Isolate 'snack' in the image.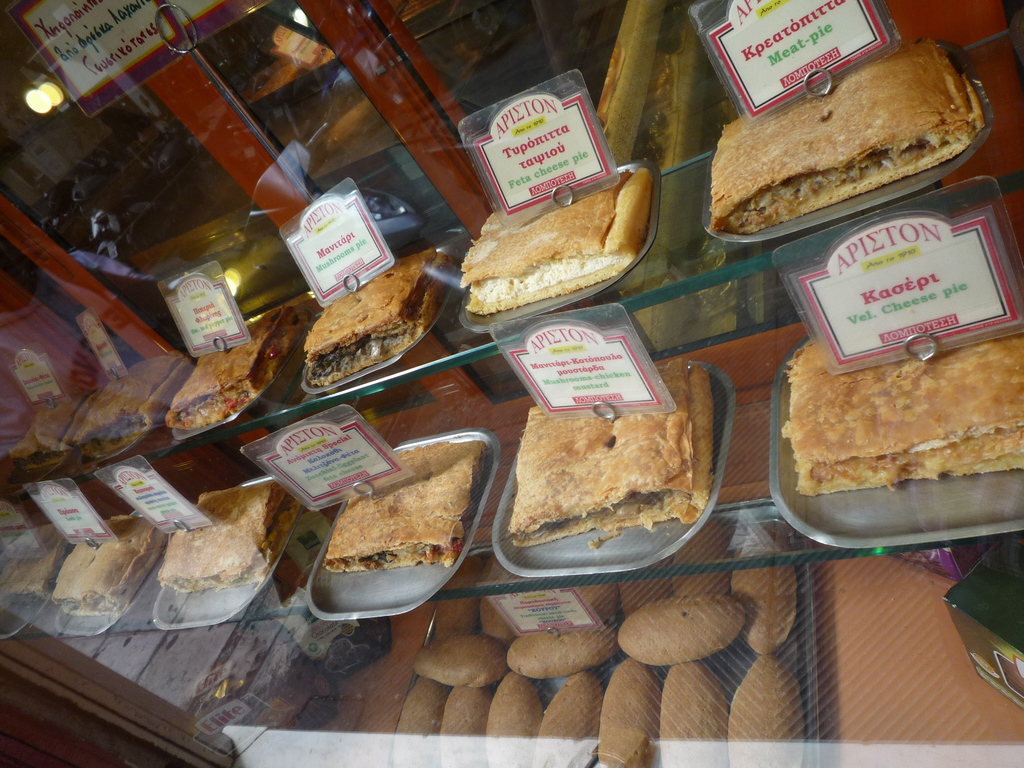
Isolated region: BBox(387, 566, 814, 767).
